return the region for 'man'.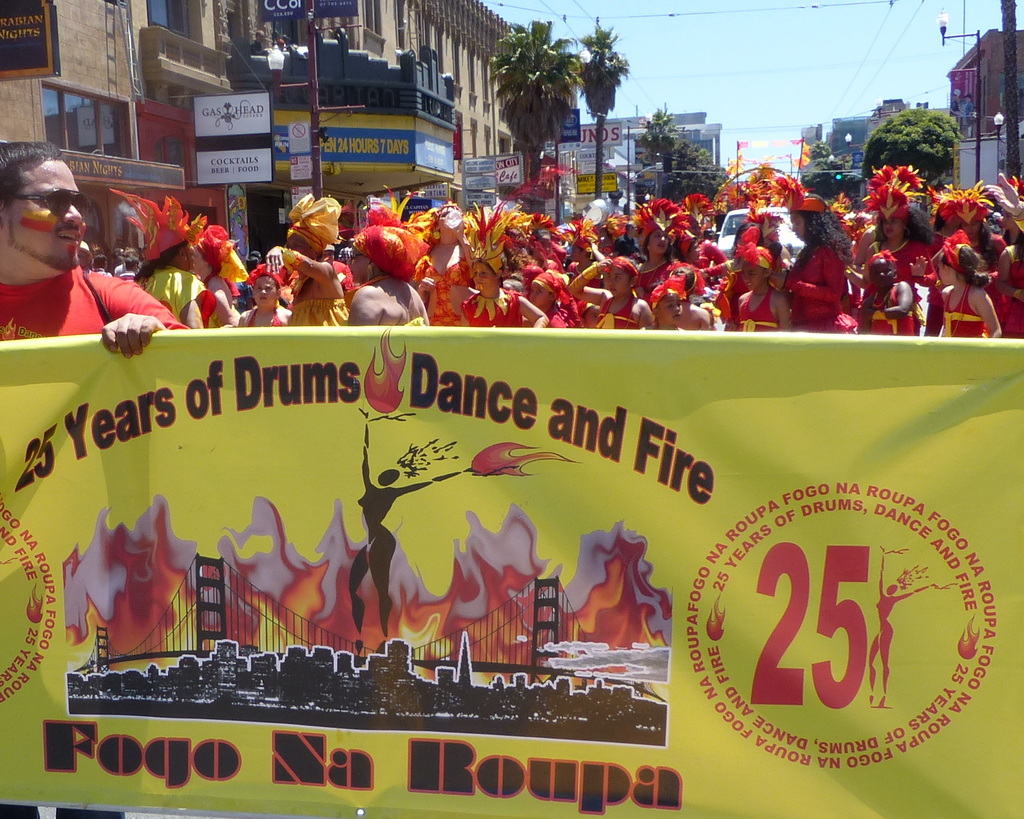
Rect(0, 137, 197, 362).
